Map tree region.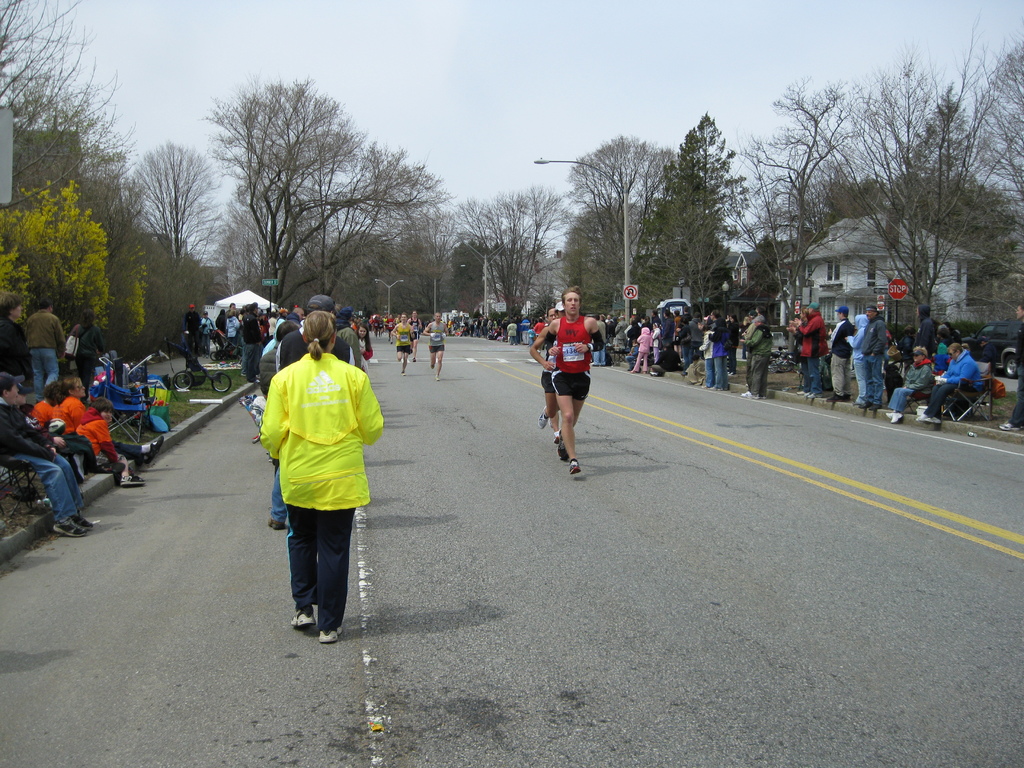
Mapped to <bbox>821, 172, 899, 236</bbox>.
